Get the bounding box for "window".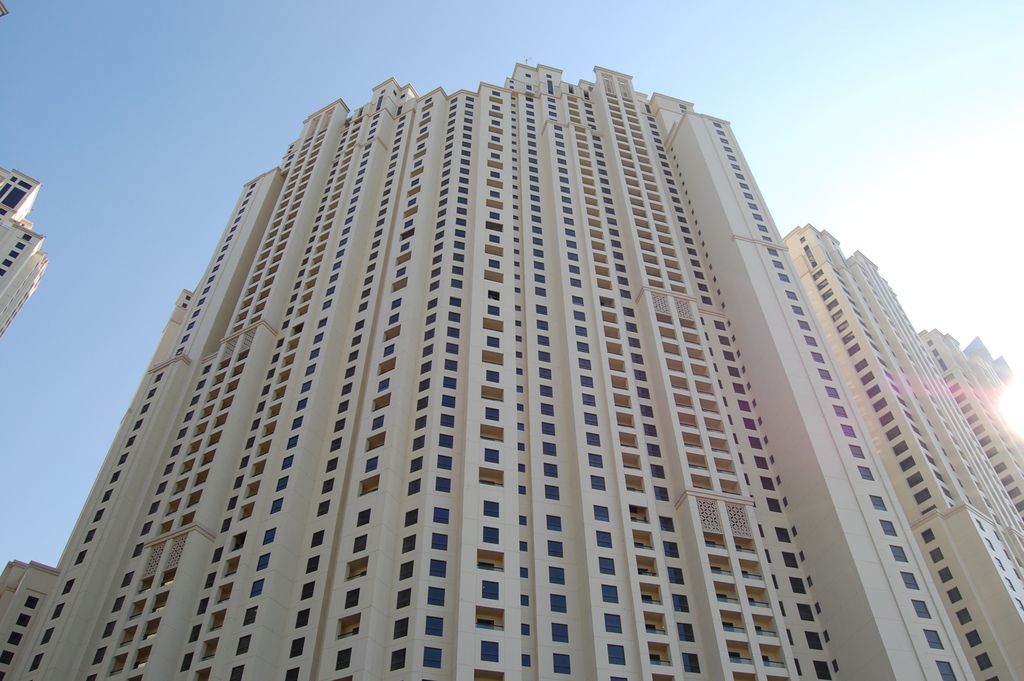
Rect(247, 436, 256, 447).
